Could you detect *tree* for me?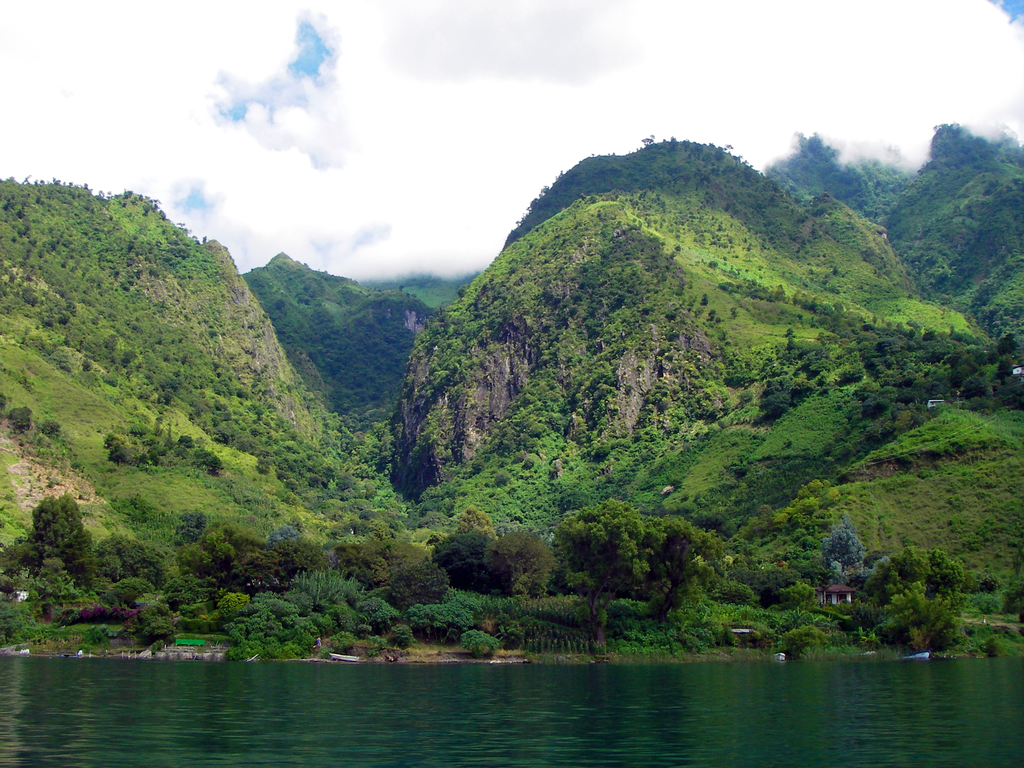
Detection result: bbox(563, 500, 652, 652).
